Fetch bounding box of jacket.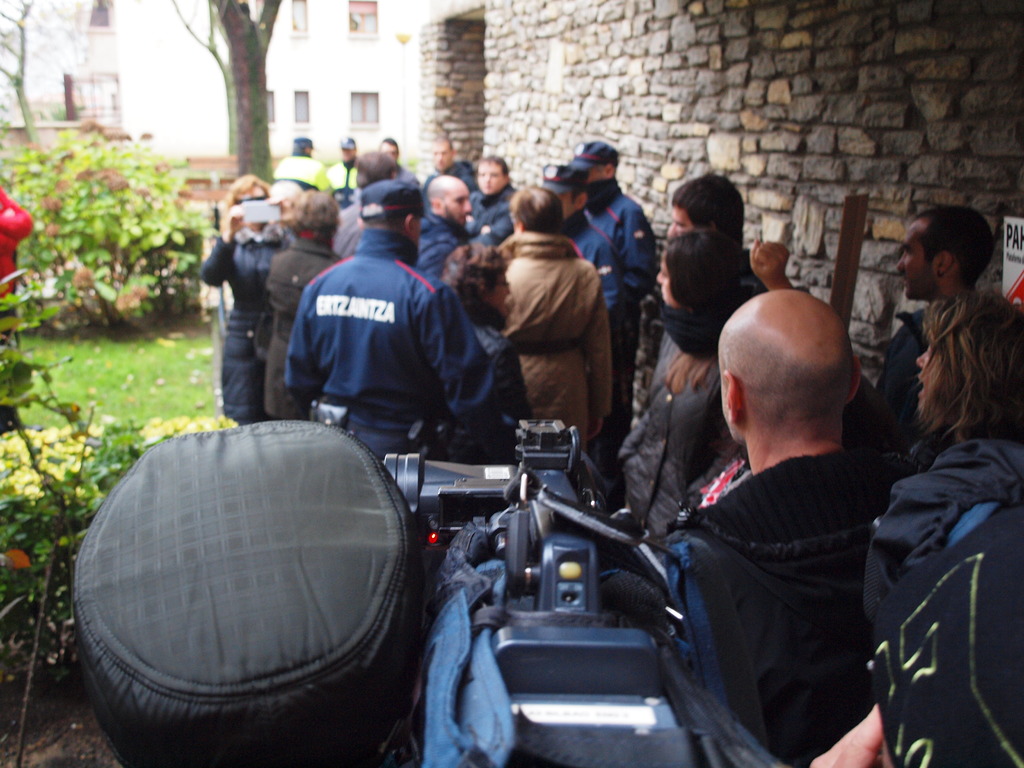
Bbox: detection(187, 224, 291, 424).
